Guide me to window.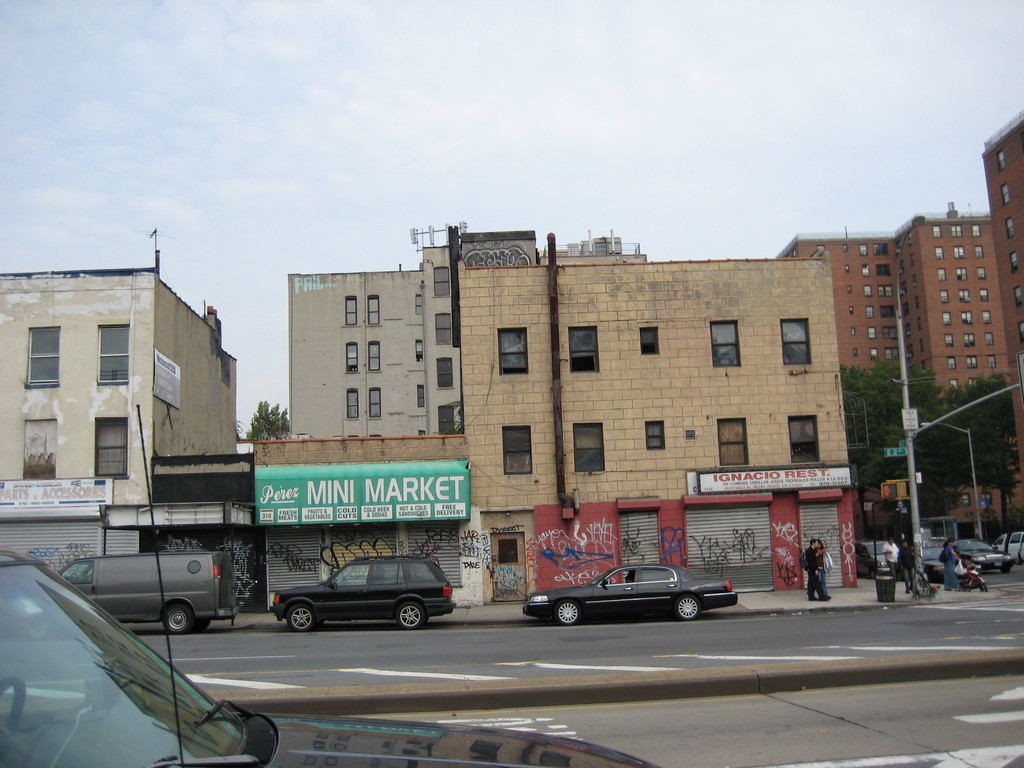
Guidance: bbox=[503, 425, 533, 474].
